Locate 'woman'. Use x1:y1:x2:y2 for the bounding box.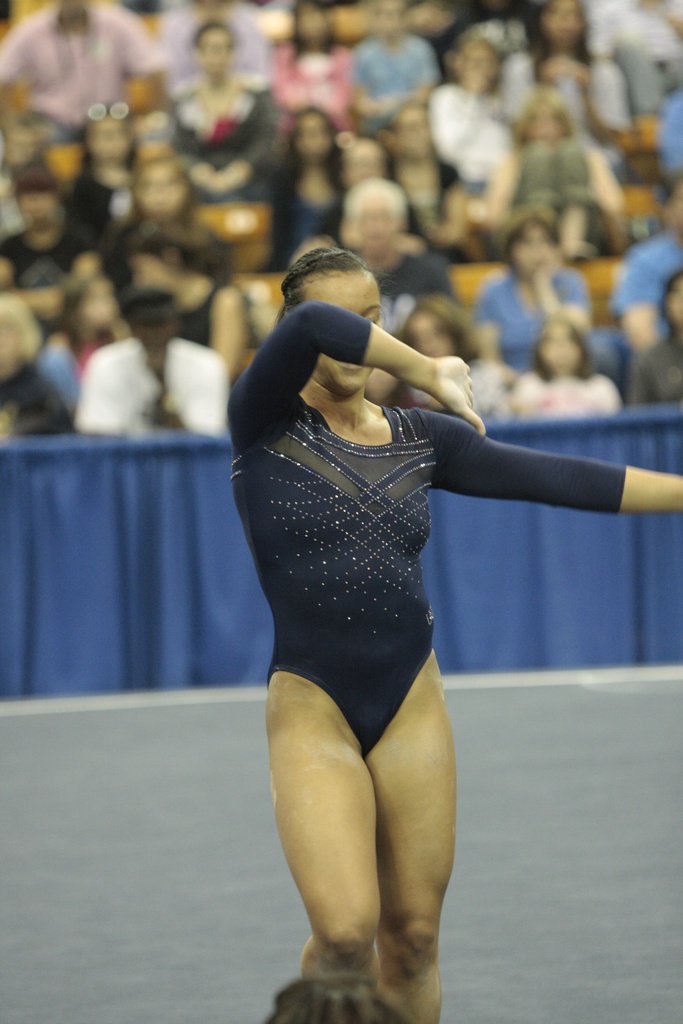
0:154:95:293.
